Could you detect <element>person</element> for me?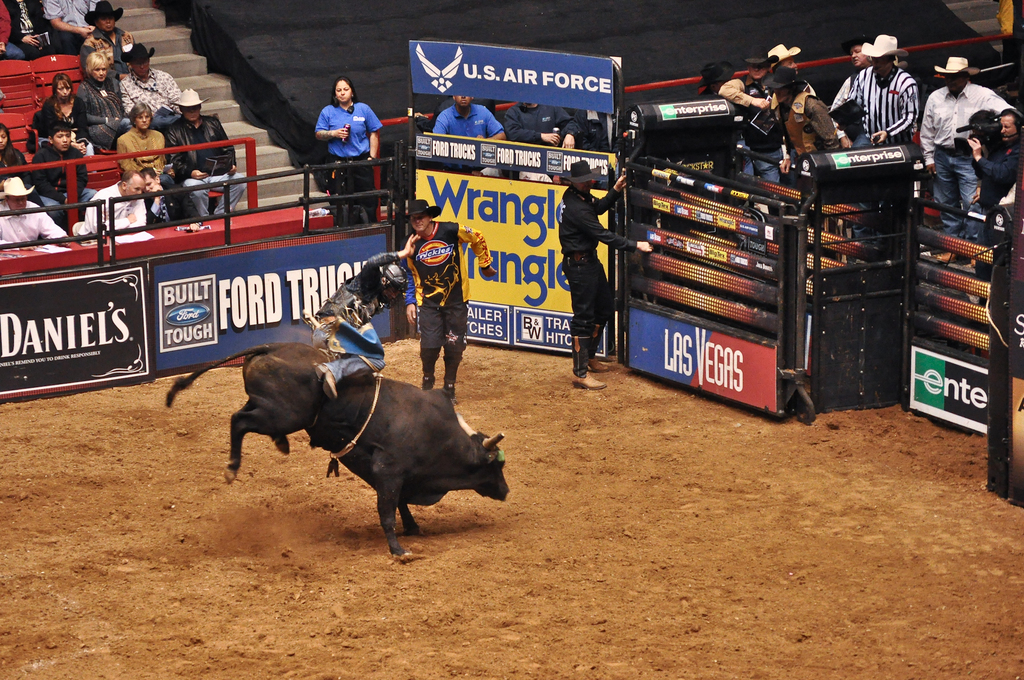
Detection result: [758, 42, 840, 172].
